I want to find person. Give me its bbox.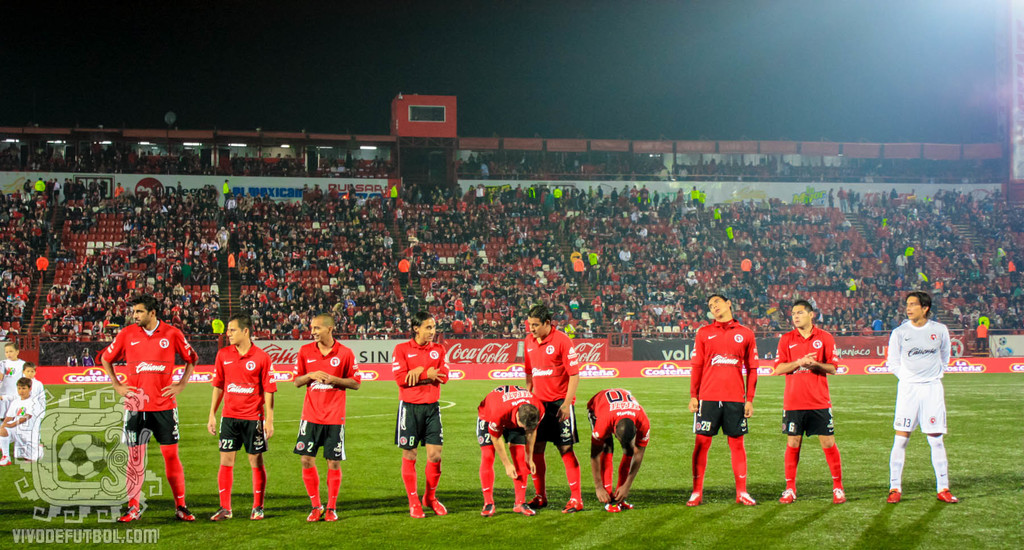
bbox(696, 299, 767, 507).
